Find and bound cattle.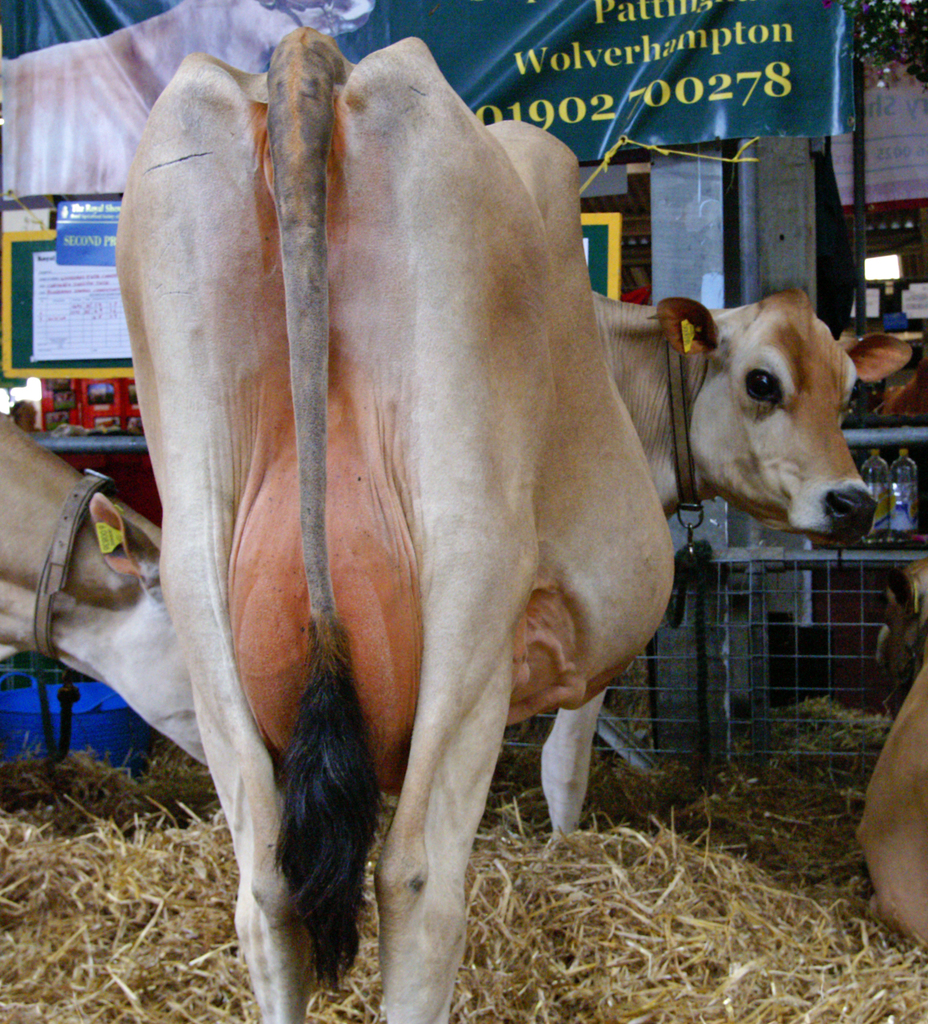
Bound: (x1=119, y1=29, x2=872, y2=1023).
